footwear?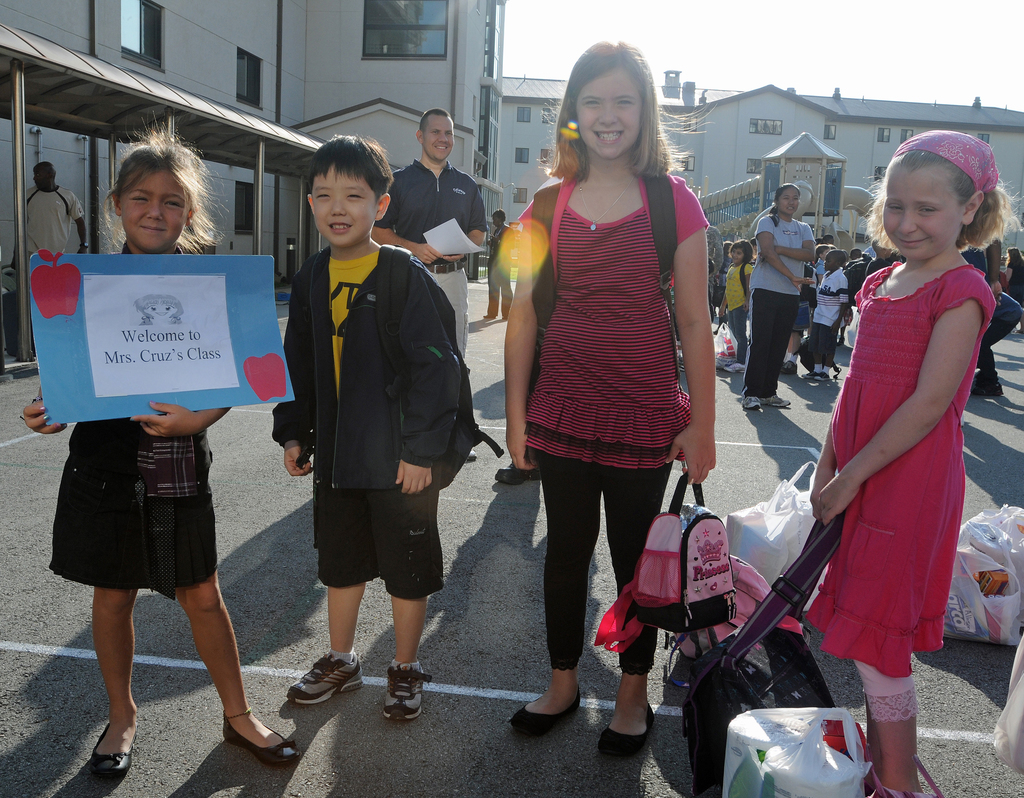
[381,662,435,721]
